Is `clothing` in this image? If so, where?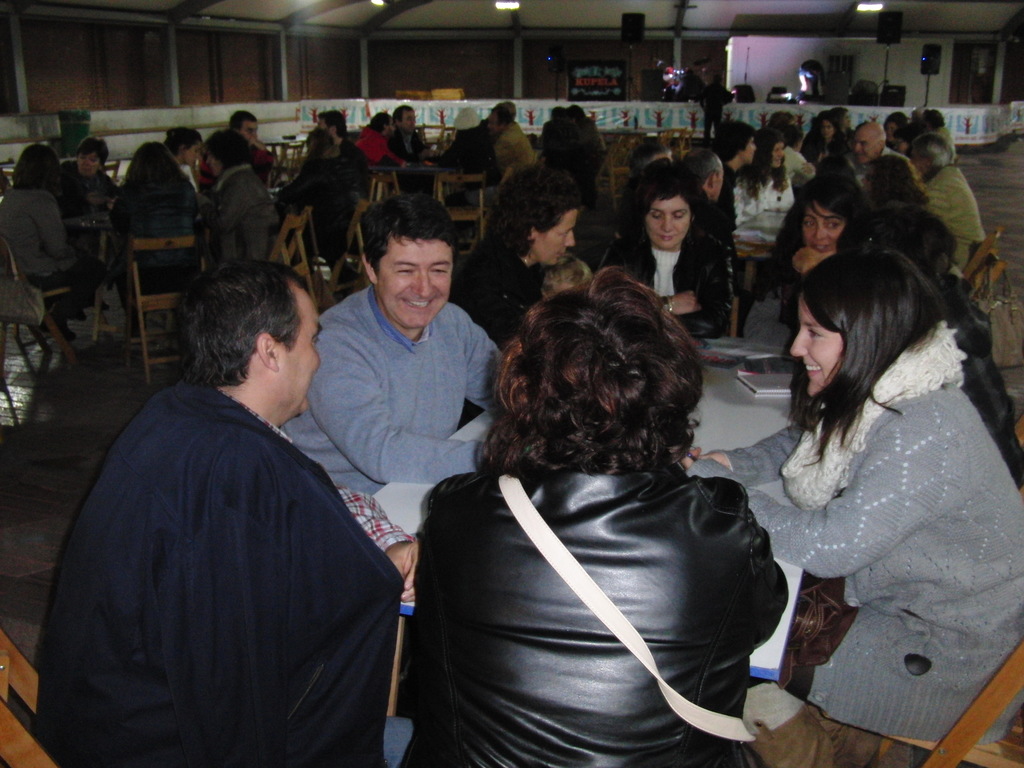
Yes, at rect(228, 168, 277, 262).
